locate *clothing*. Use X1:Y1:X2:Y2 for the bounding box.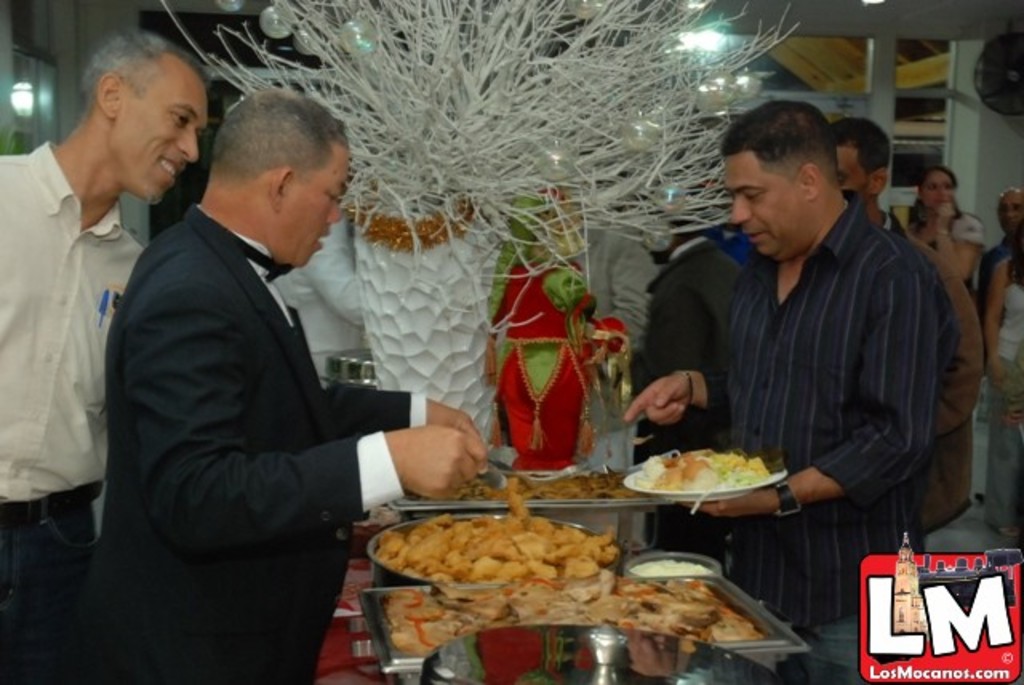
702:186:947:682.
